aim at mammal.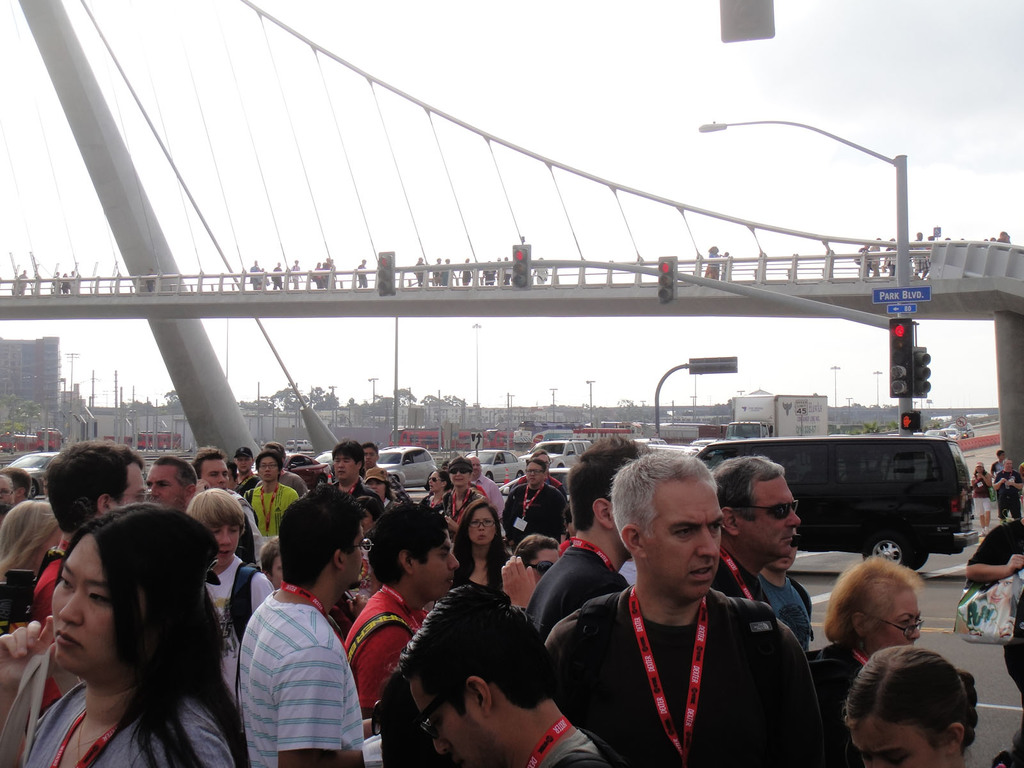
Aimed at locate(257, 269, 266, 290).
